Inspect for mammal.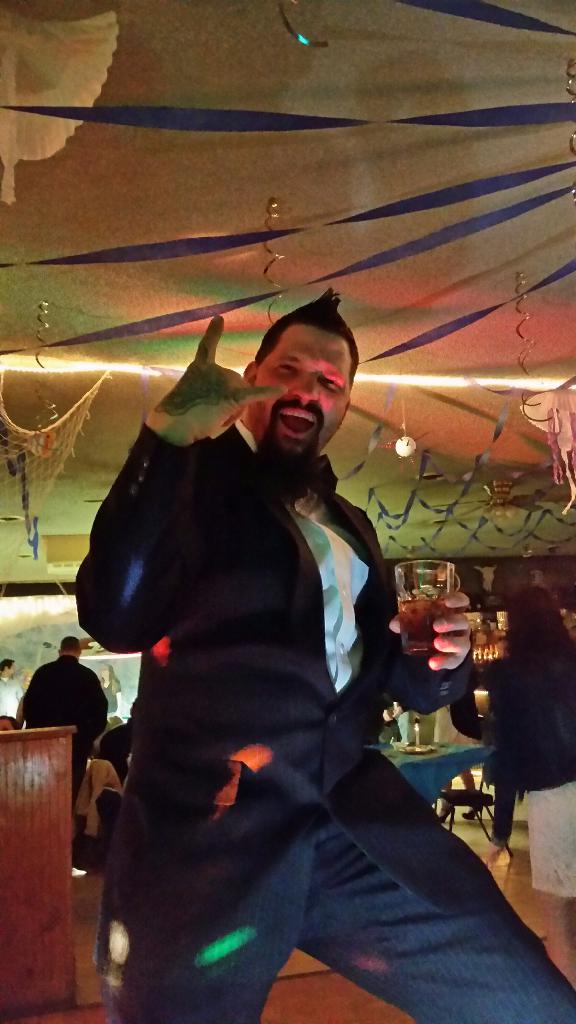
Inspection: locate(475, 581, 575, 868).
